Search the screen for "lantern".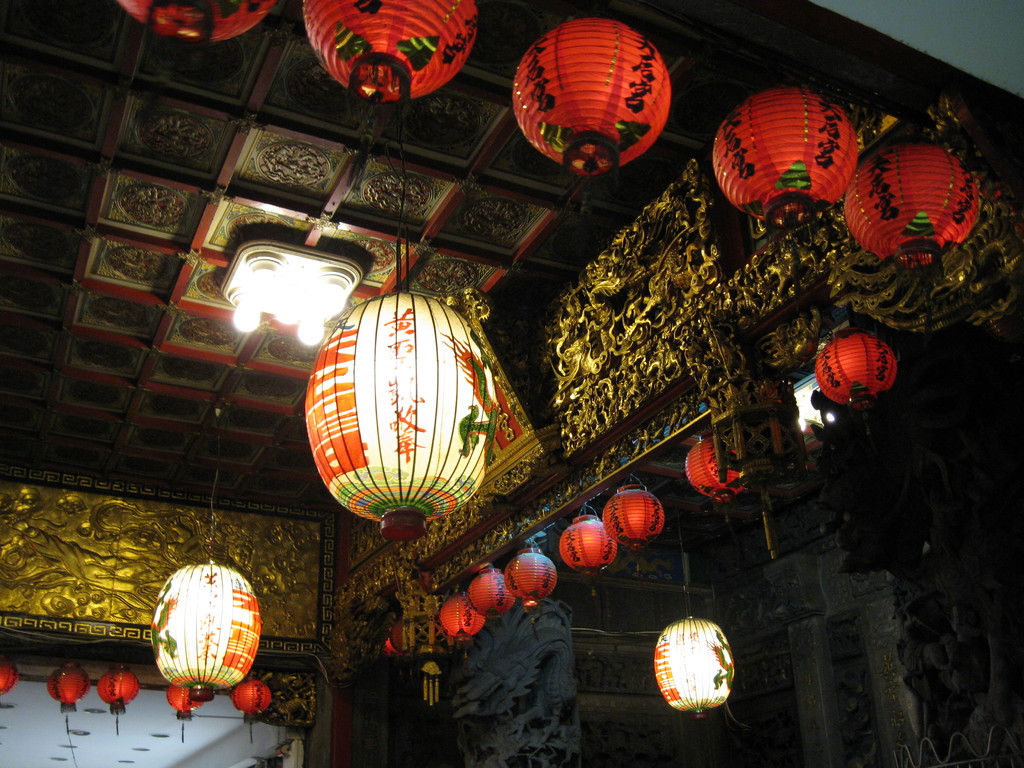
Found at (600,484,662,548).
